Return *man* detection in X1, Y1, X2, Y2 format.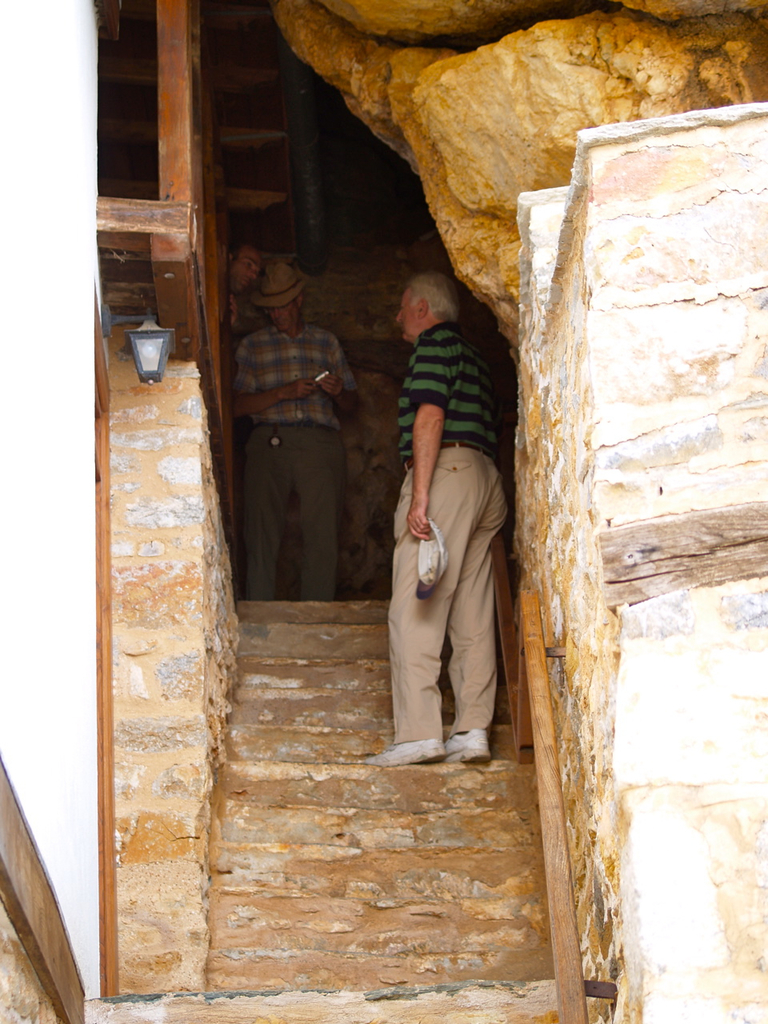
374, 244, 523, 778.
